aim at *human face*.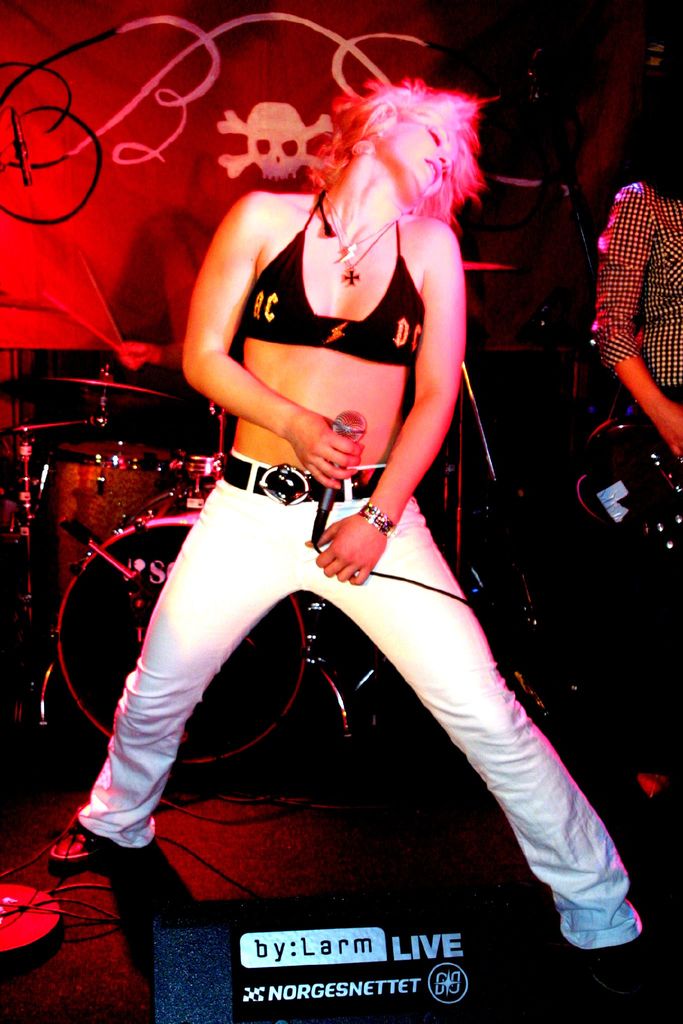
Aimed at [374, 116, 449, 204].
